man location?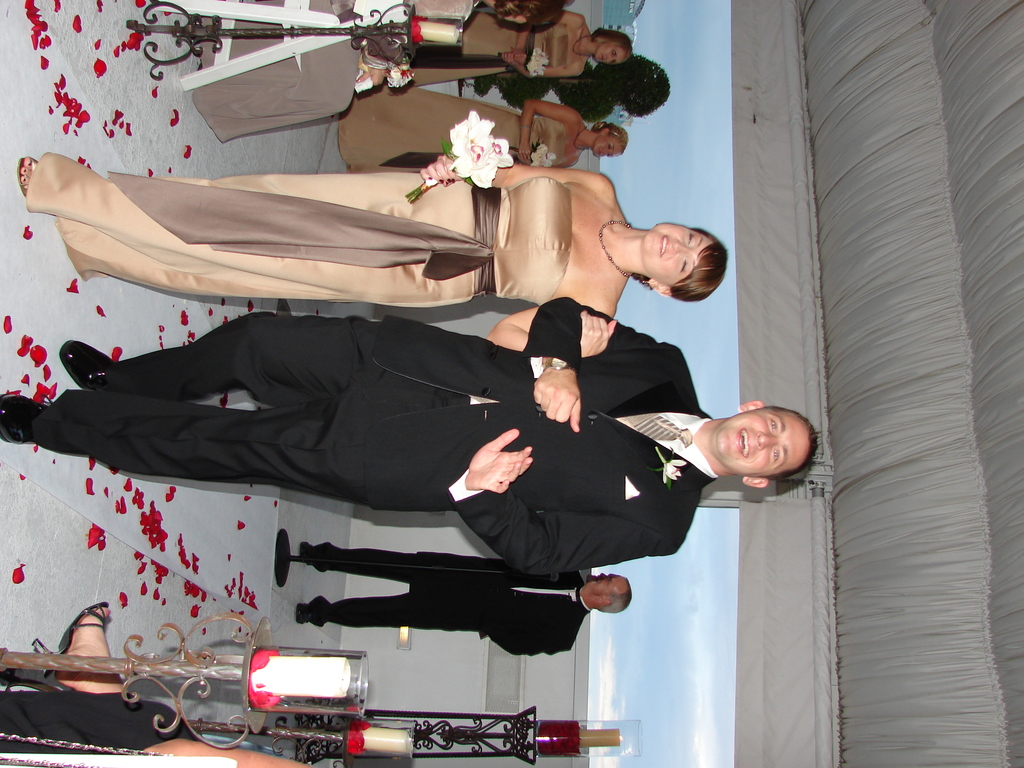
(left=294, top=540, right=630, bottom=657)
